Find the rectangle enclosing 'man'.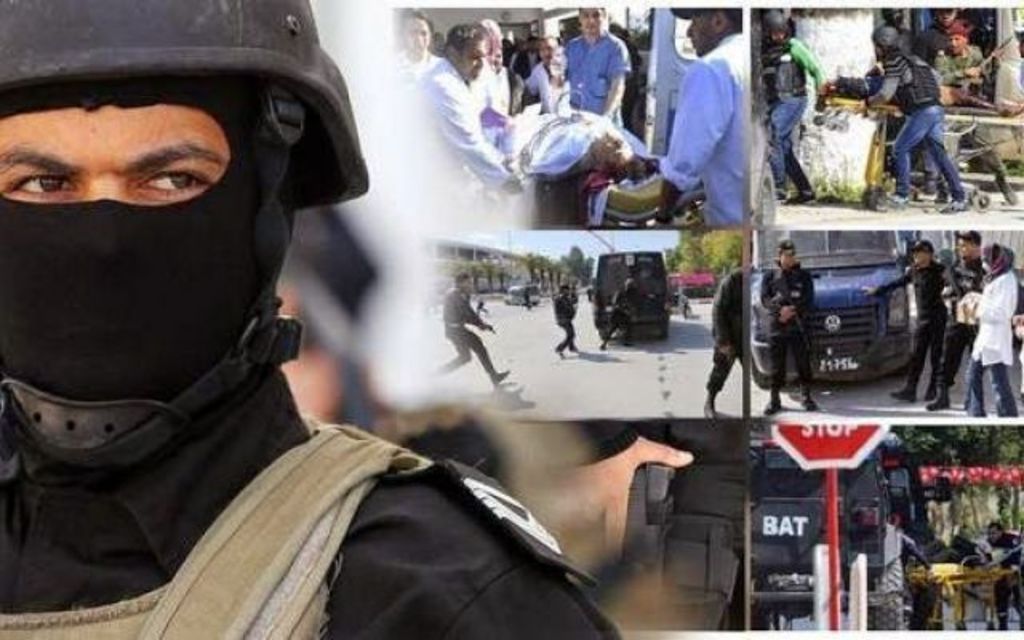
crop(653, 0, 749, 229).
